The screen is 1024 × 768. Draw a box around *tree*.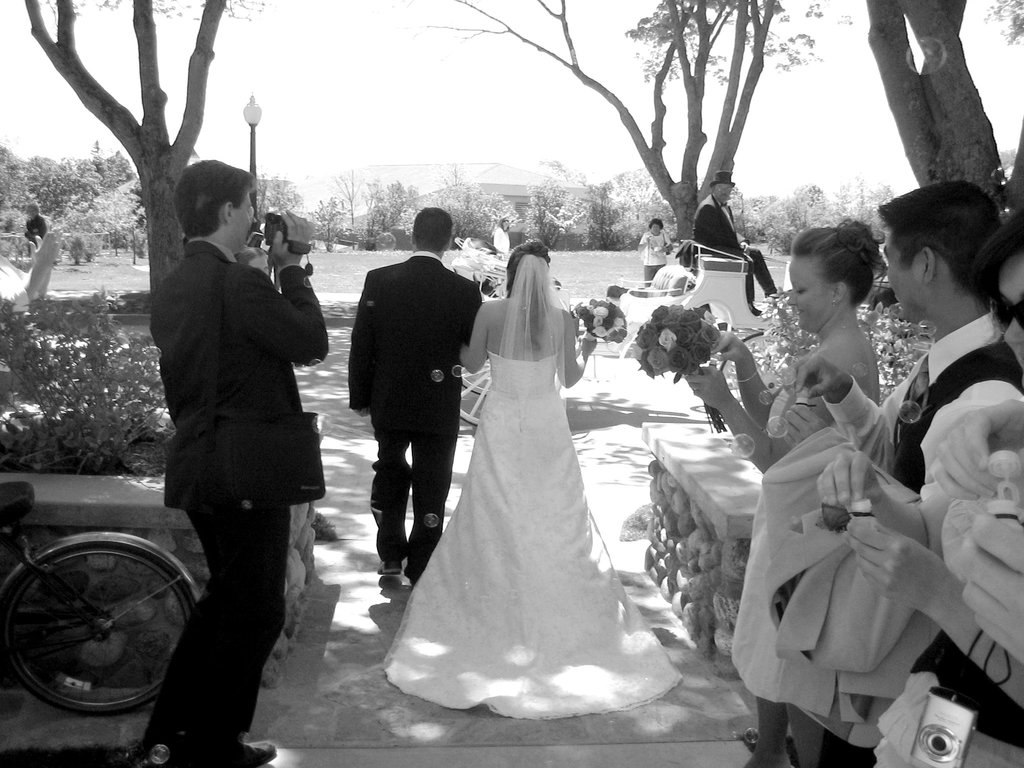
27 148 78 211.
